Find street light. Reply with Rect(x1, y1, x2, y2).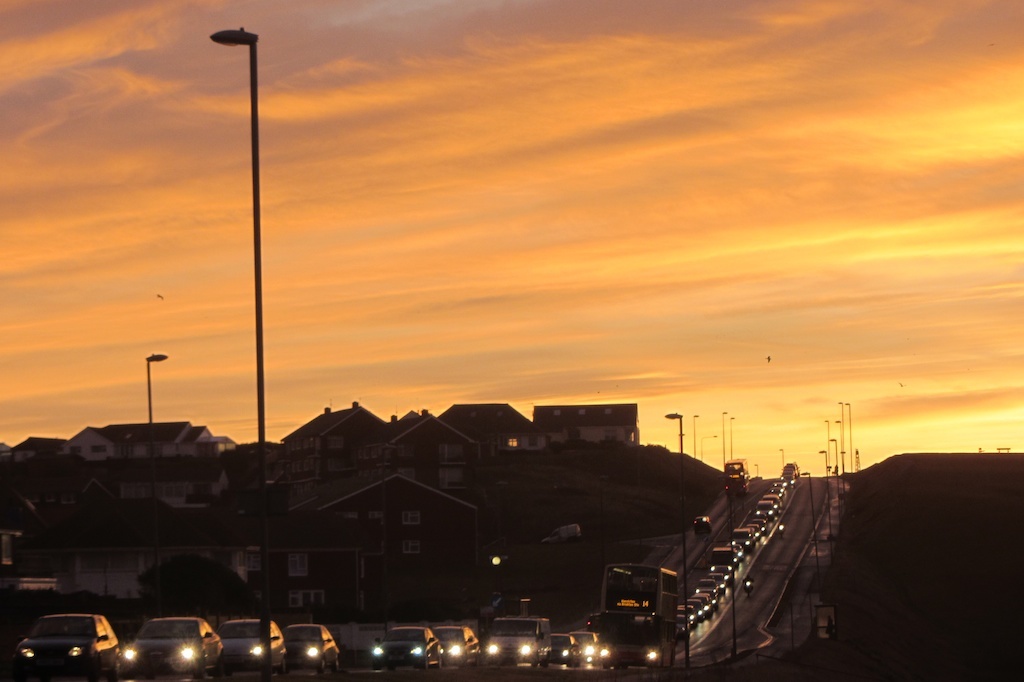
Rect(798, 467, 823, 604).
